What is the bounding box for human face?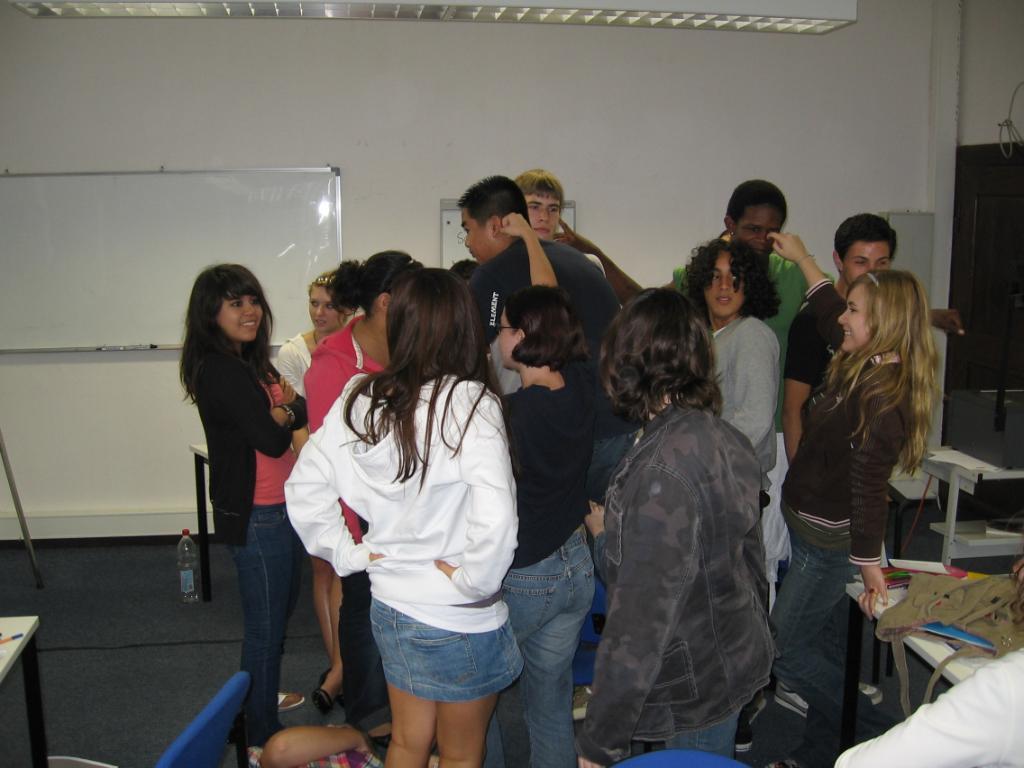
(left=307, top=282, right=344, bottom=327).
